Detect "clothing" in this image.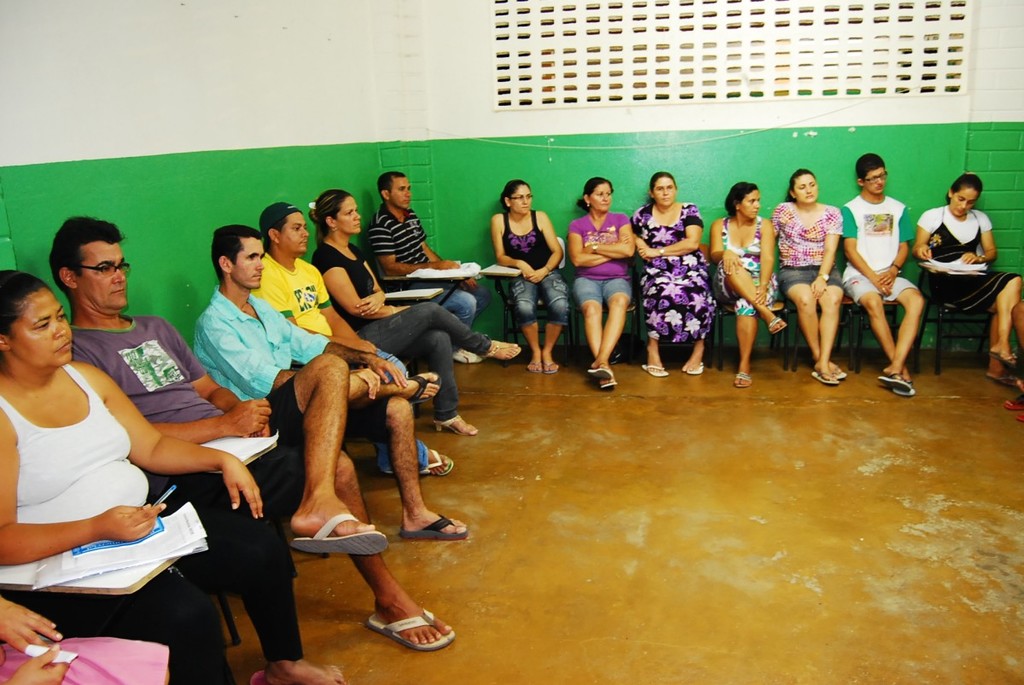
Detection: detection(311, 237, 496, 427).
